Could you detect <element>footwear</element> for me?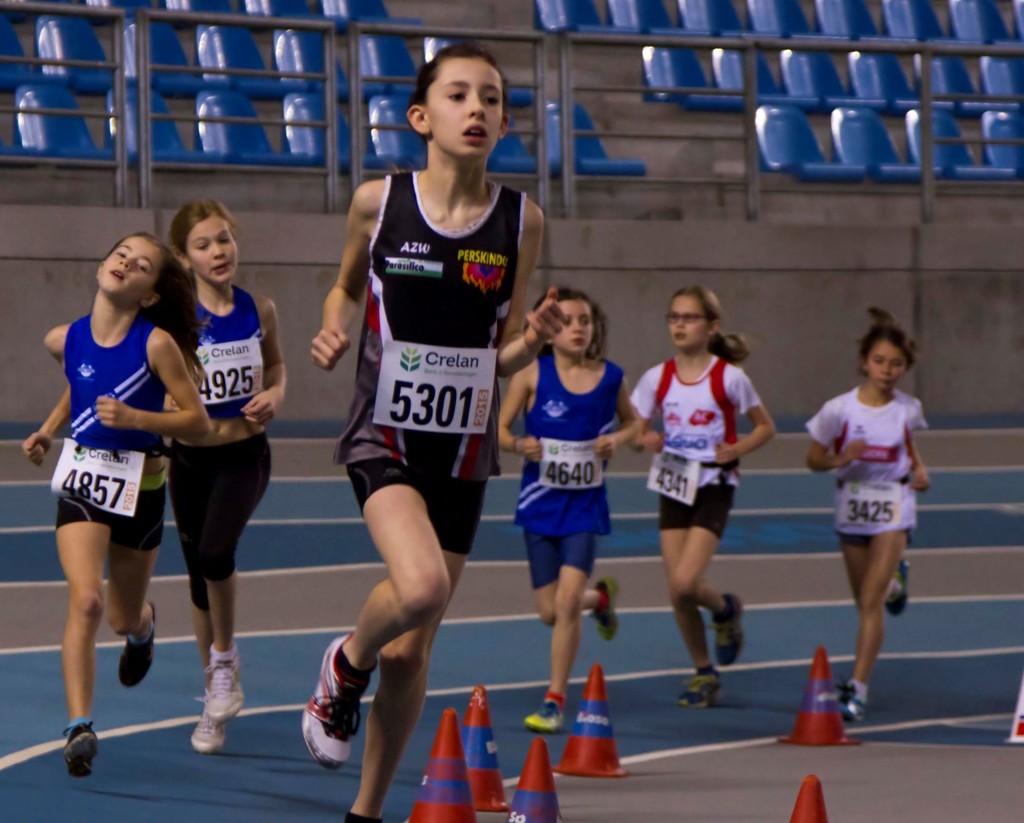
Detection result: crop(597, 574, 624, 645).
